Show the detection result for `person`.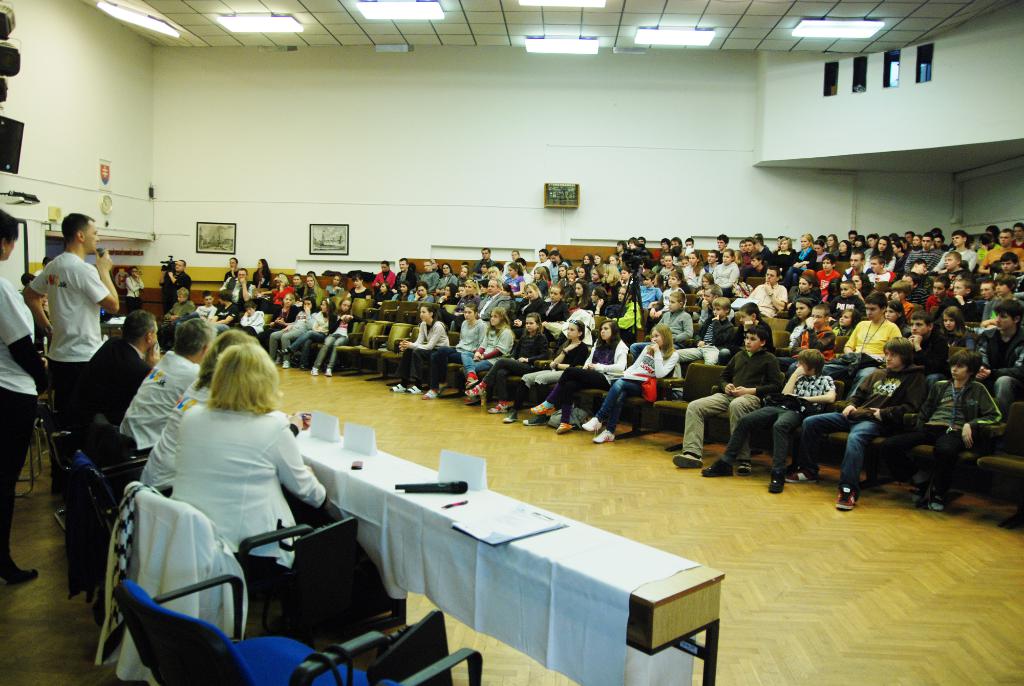
(left=391, top=276, right=413, bottom=297).
